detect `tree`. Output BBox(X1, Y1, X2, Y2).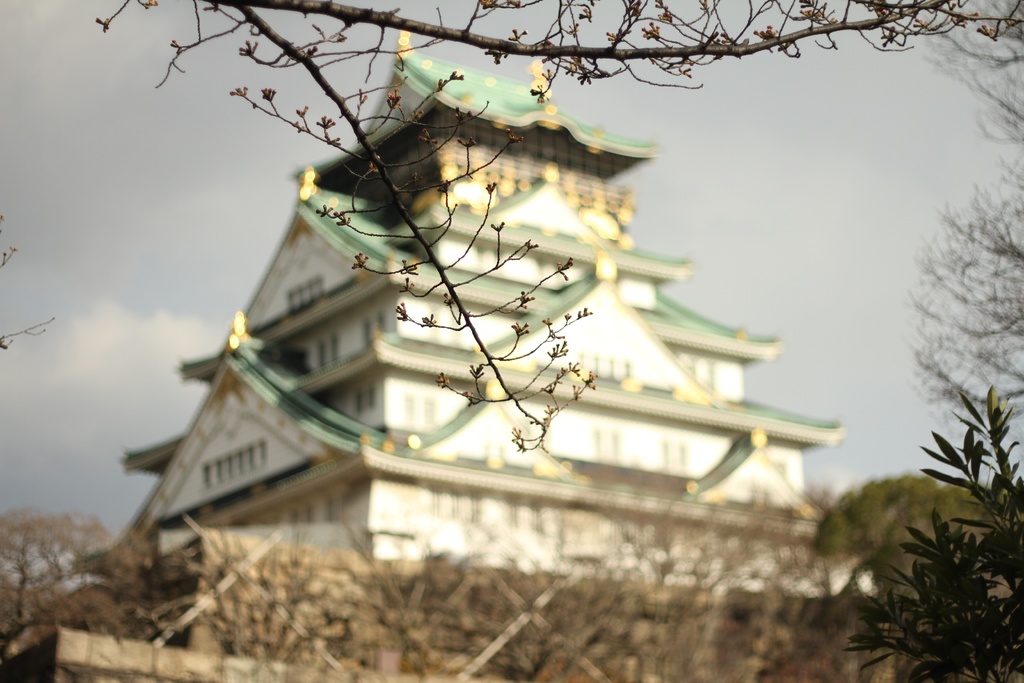
BBox(99, 0, 1023, 452).
